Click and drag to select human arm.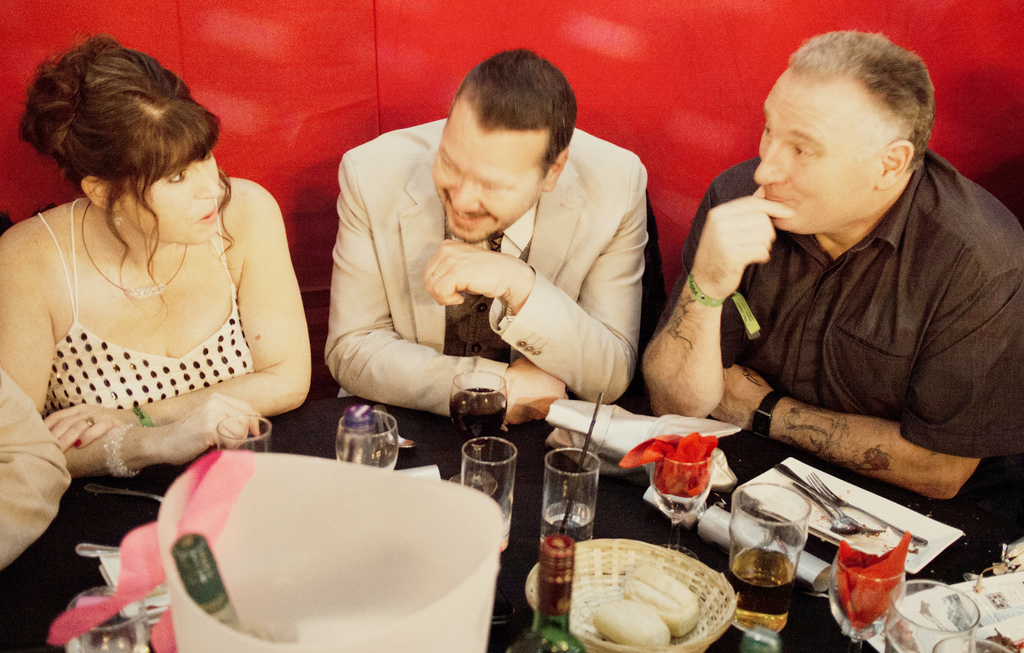
Selection: bbox=(0, 362, 77, 581).
